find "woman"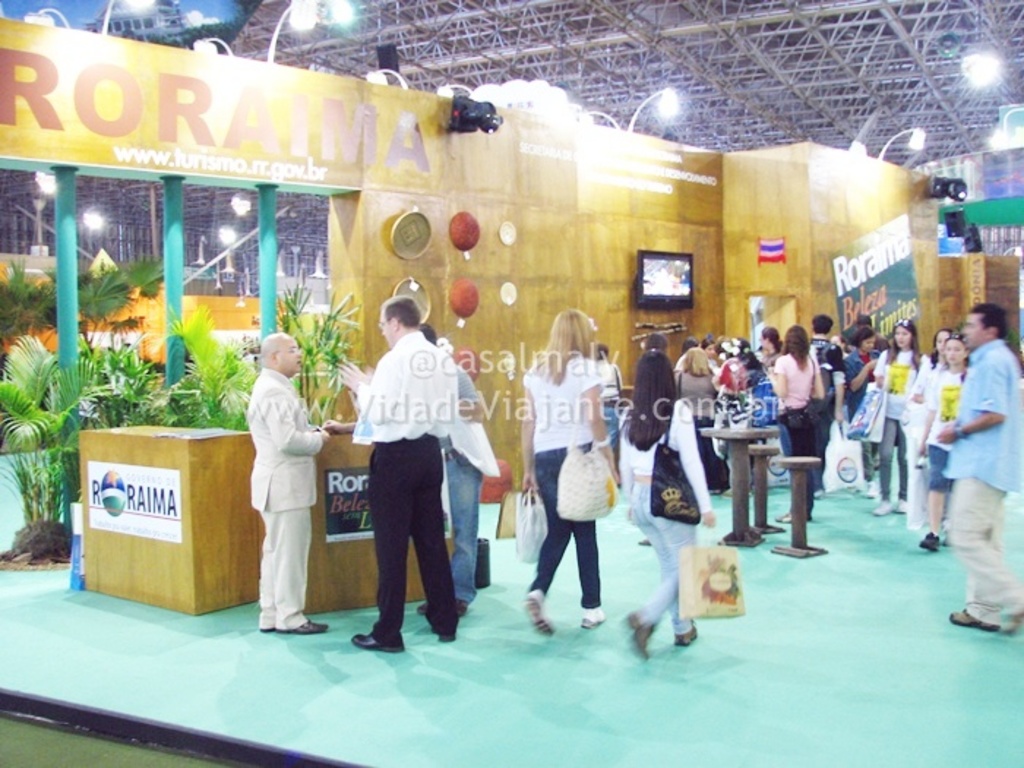
left=673, top=347, right=727, bottom=494
